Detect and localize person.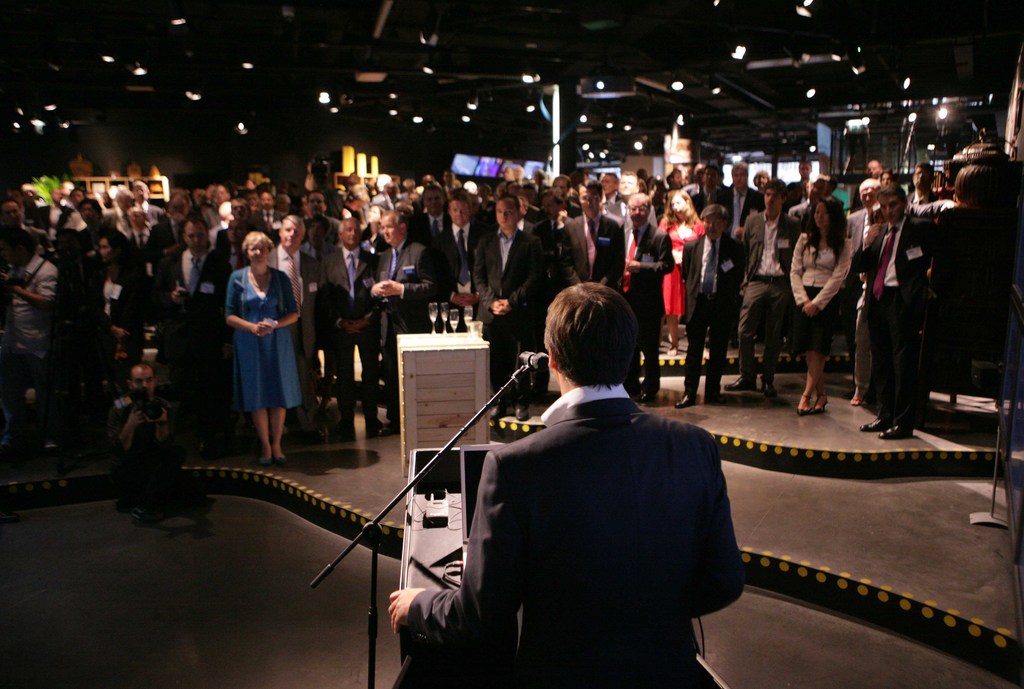
Localized at (left=93, top=223, right=154, bottom=388).
